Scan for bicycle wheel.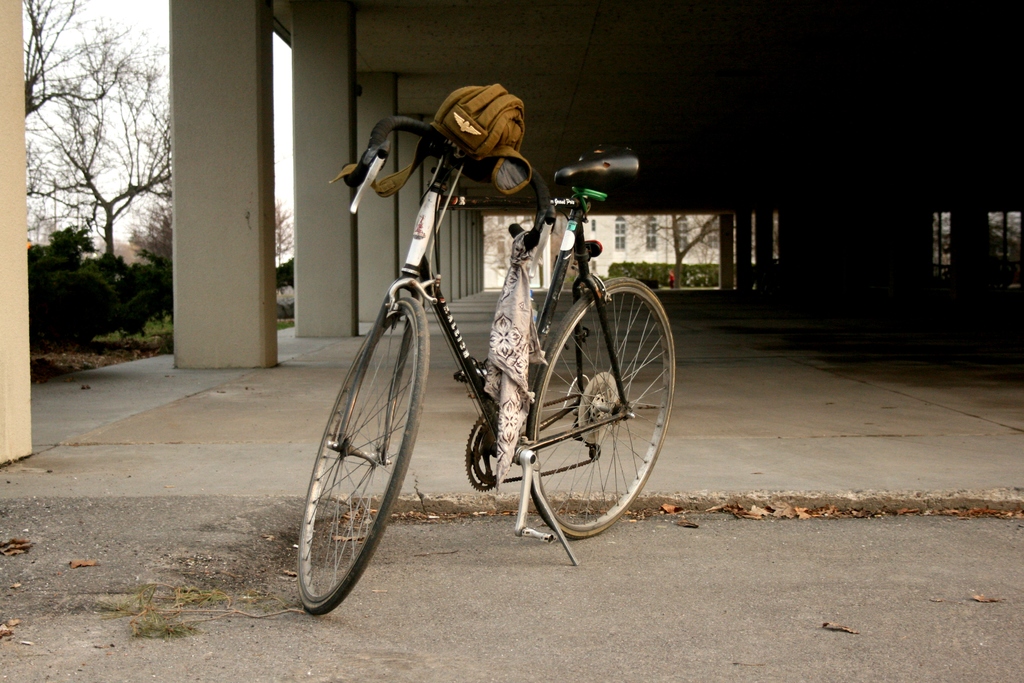
Scan result: locate(298, 320, 422, 616).
